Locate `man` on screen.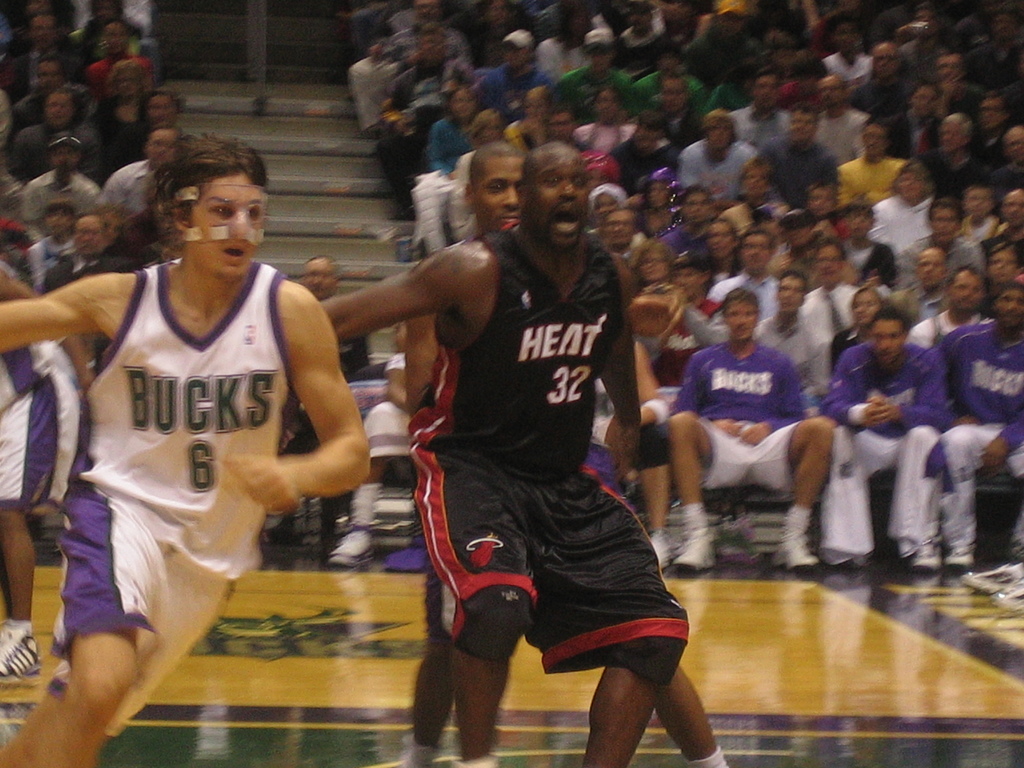
On screen at pyautogui.locateOnScreen(702, 232, 778, 316).
